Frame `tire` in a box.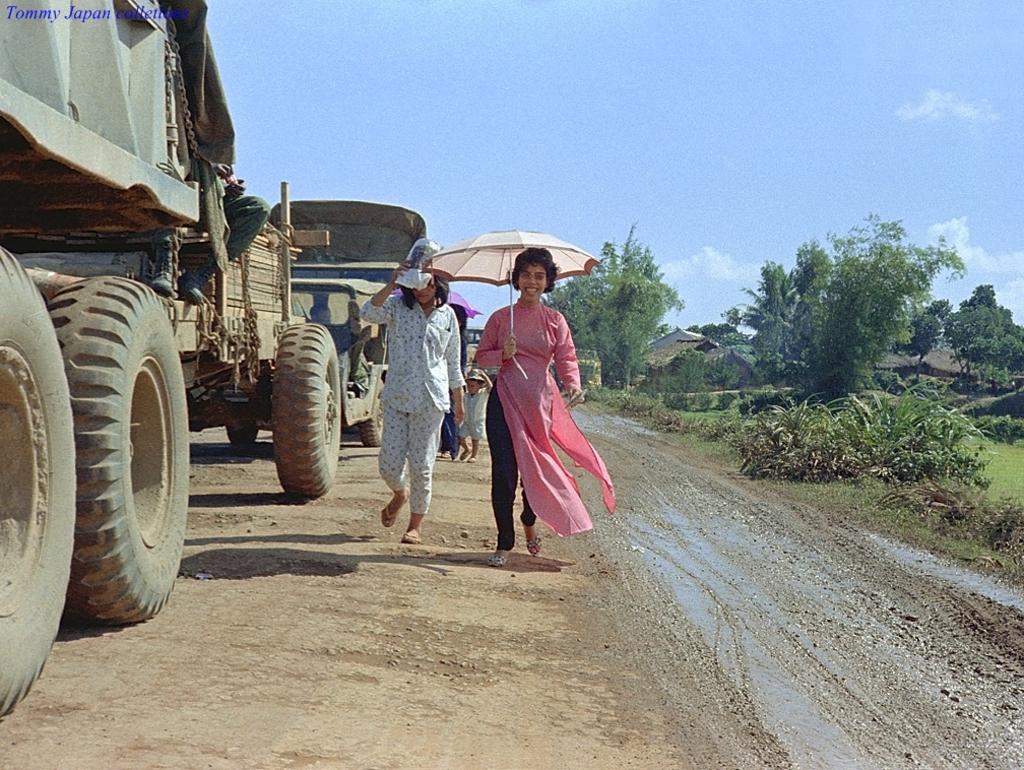
rect(48, 262, 188, 627).
